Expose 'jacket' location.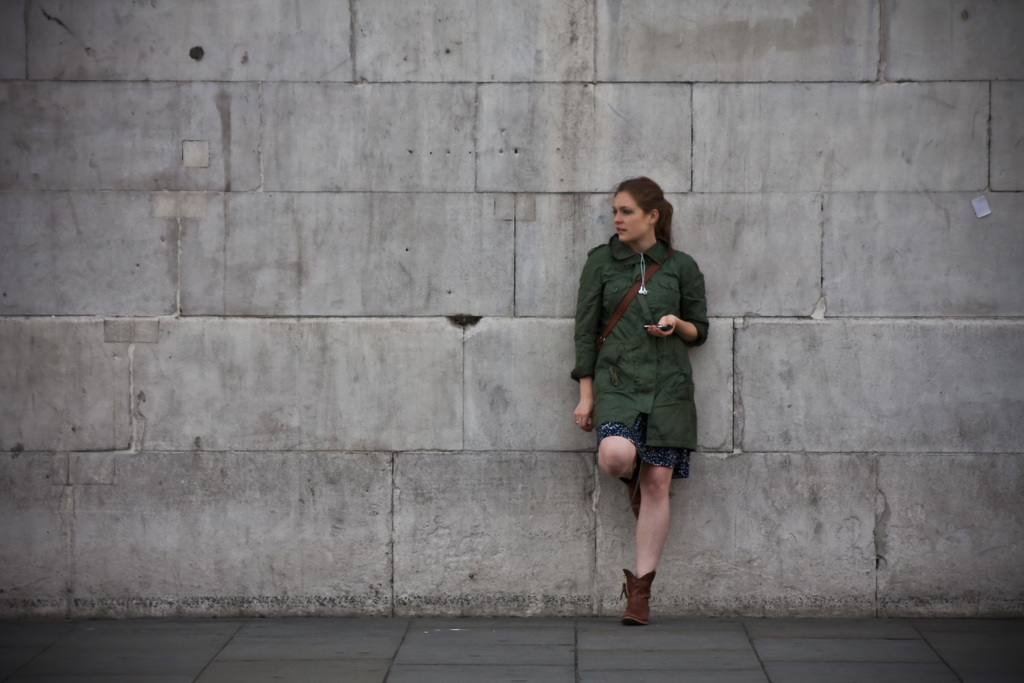
Exposed at 570, 180, 716, 424.
